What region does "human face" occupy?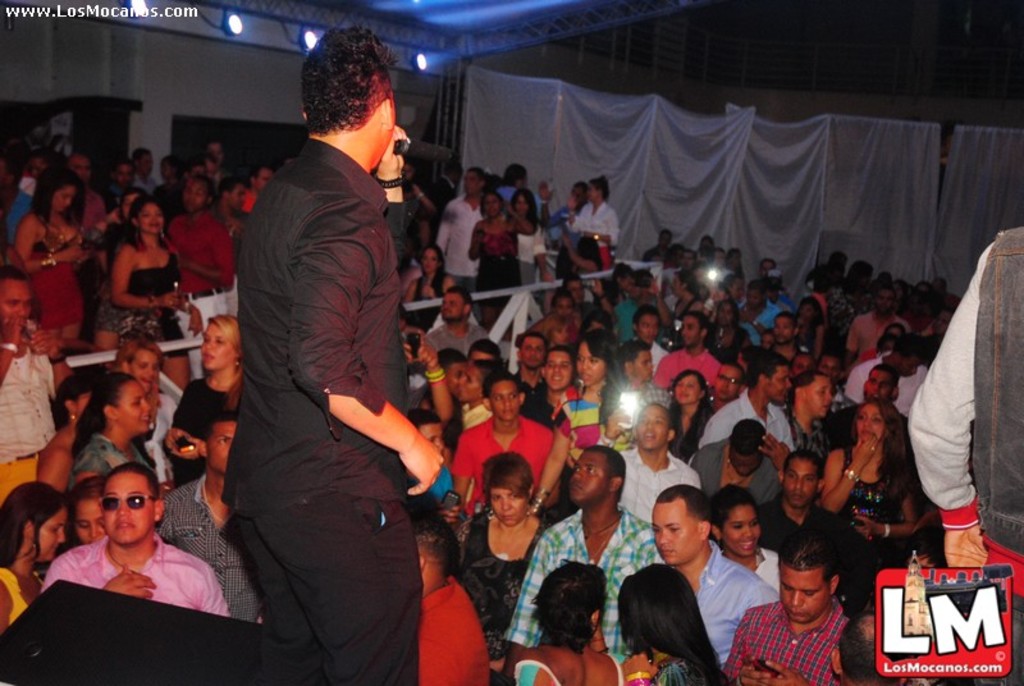
(201, 317, 233, 371).
